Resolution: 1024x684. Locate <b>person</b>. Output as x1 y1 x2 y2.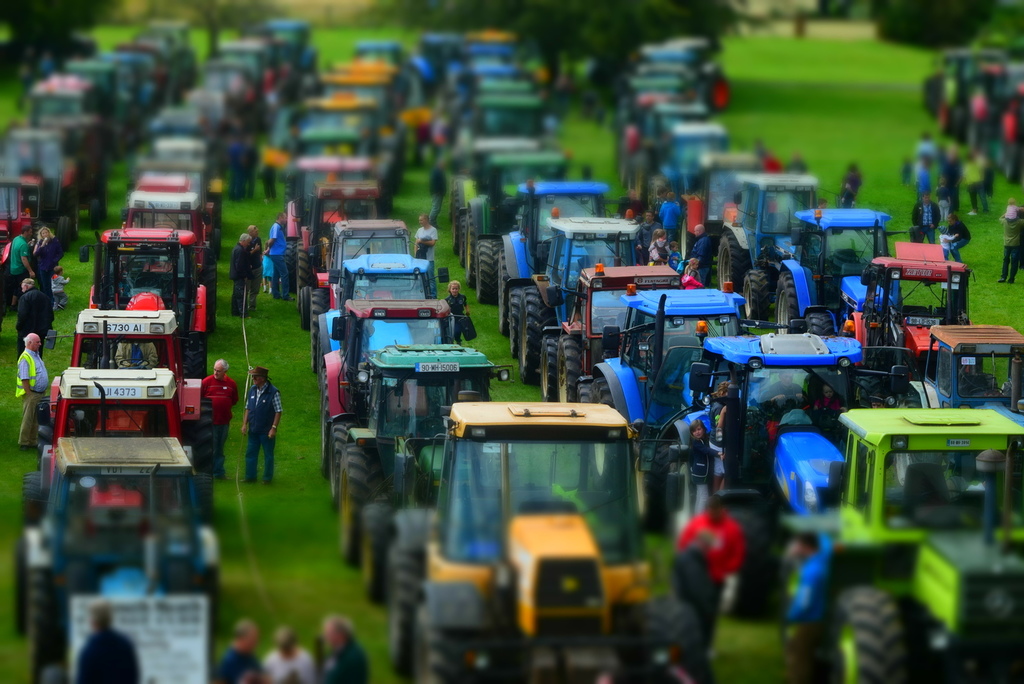
912 192 945 245.
